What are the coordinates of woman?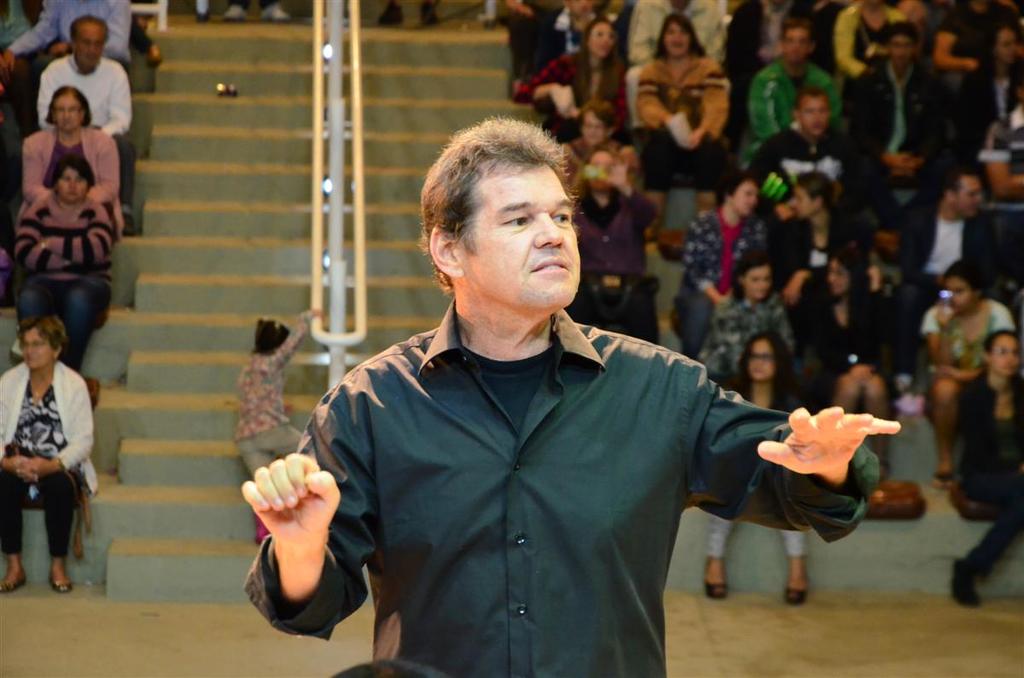
[left=674, top=171, right=768, bottom=365].
